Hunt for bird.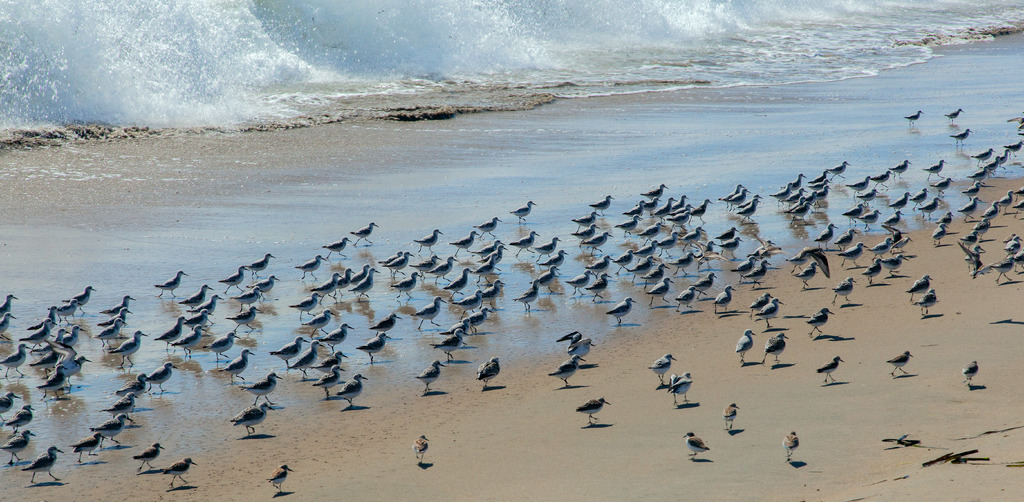
Hunted down at BBox(568, 216, 600, 241).
